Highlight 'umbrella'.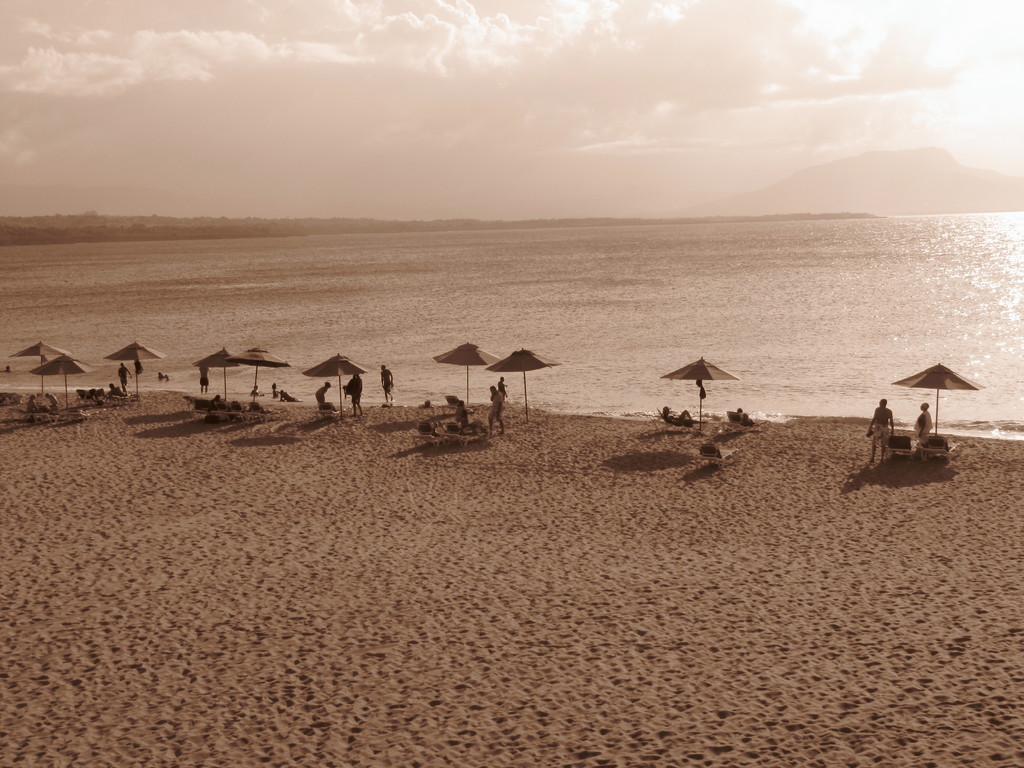
Highlighted region: region(660, 352, 743, 437).
